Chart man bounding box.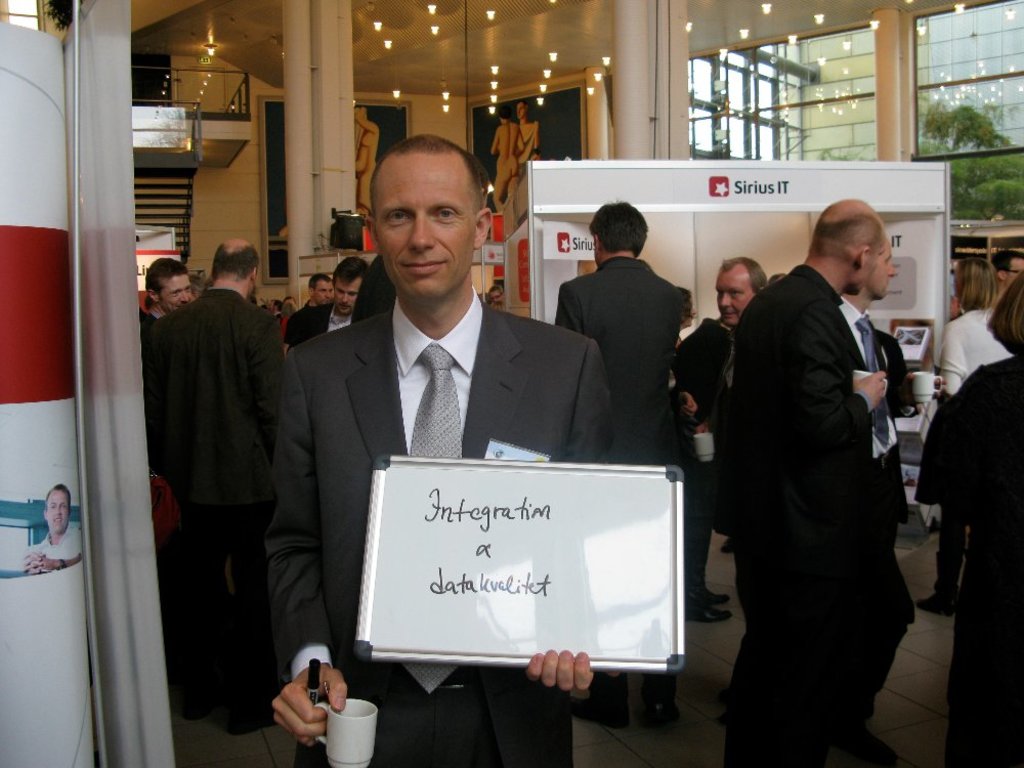
Charted: 298, 272, 331, 307.
